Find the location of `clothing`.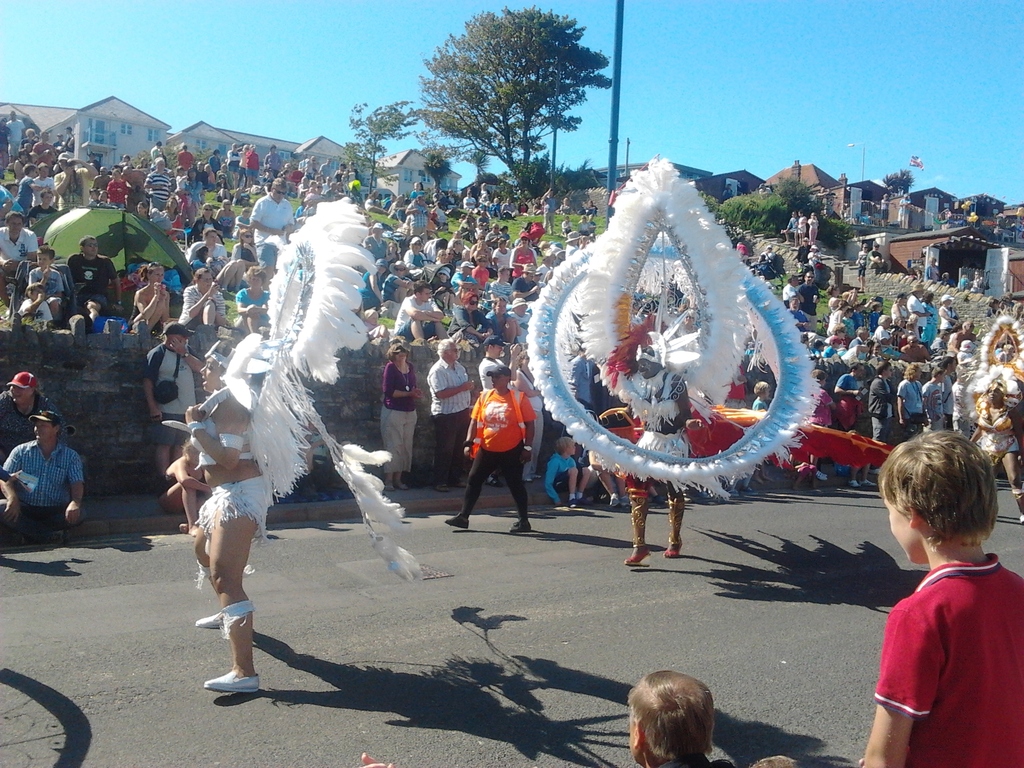
Location: [left=872, top=564, right=1023, bottom=767].
